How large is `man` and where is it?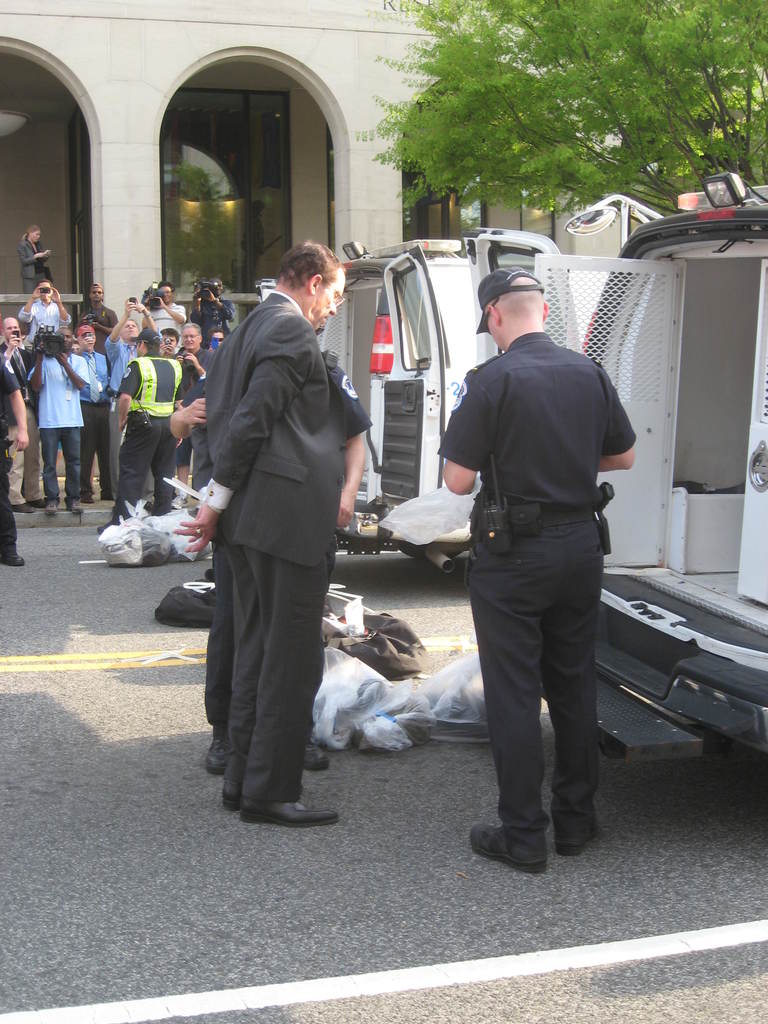
Bounding box: x1=163, y1=323, x2=210, y2=508.
